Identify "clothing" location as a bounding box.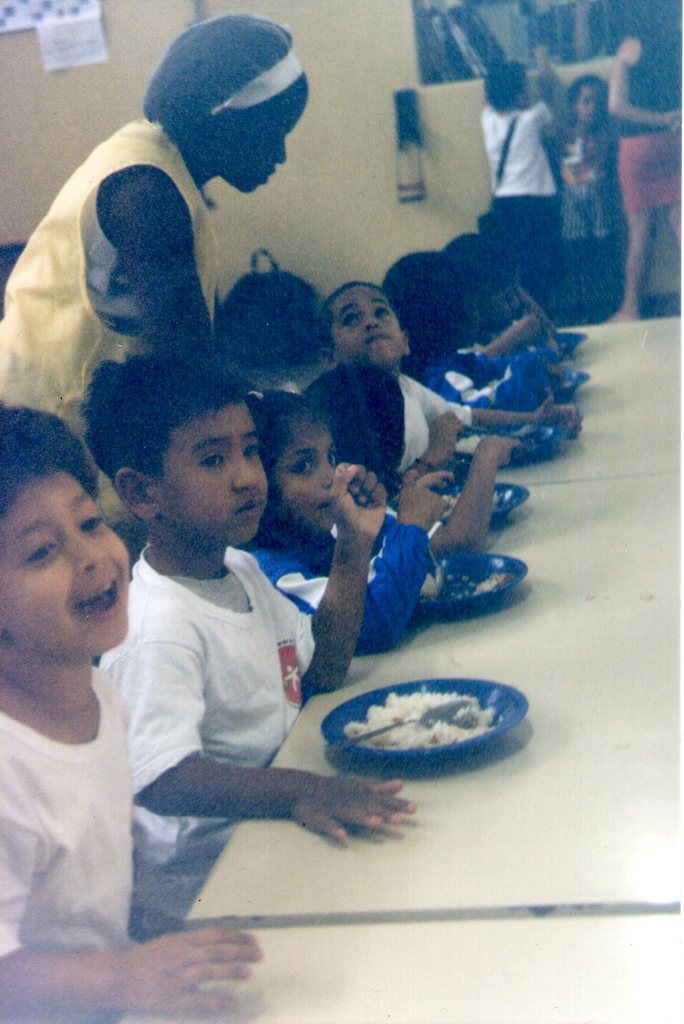
box=[558, 106, 661, 326].
